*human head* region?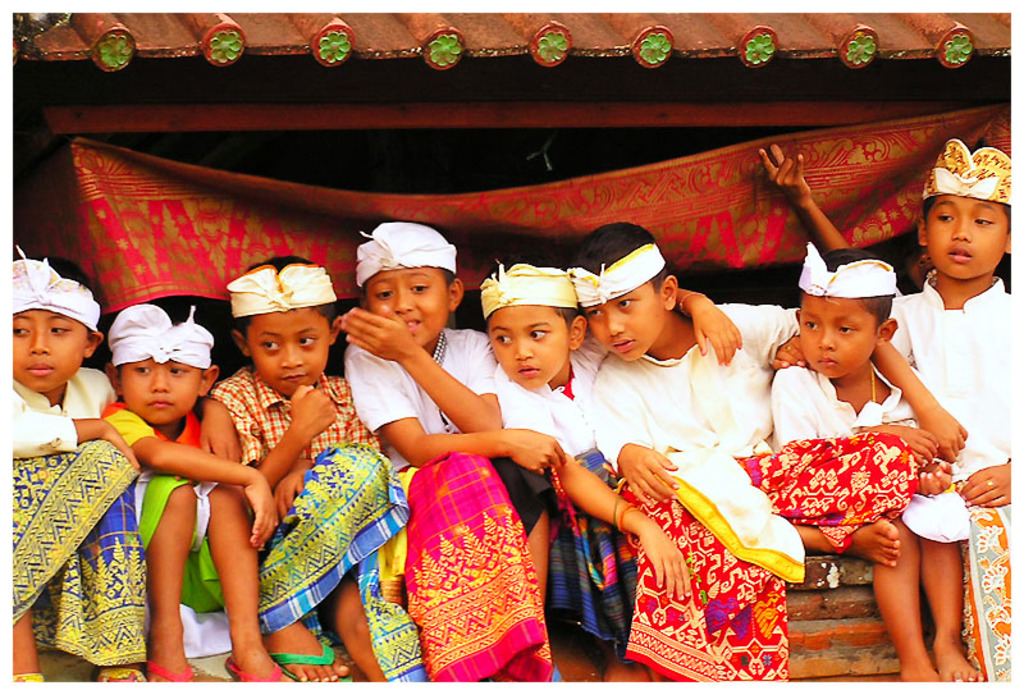
box(480, 260, 584, 392)
